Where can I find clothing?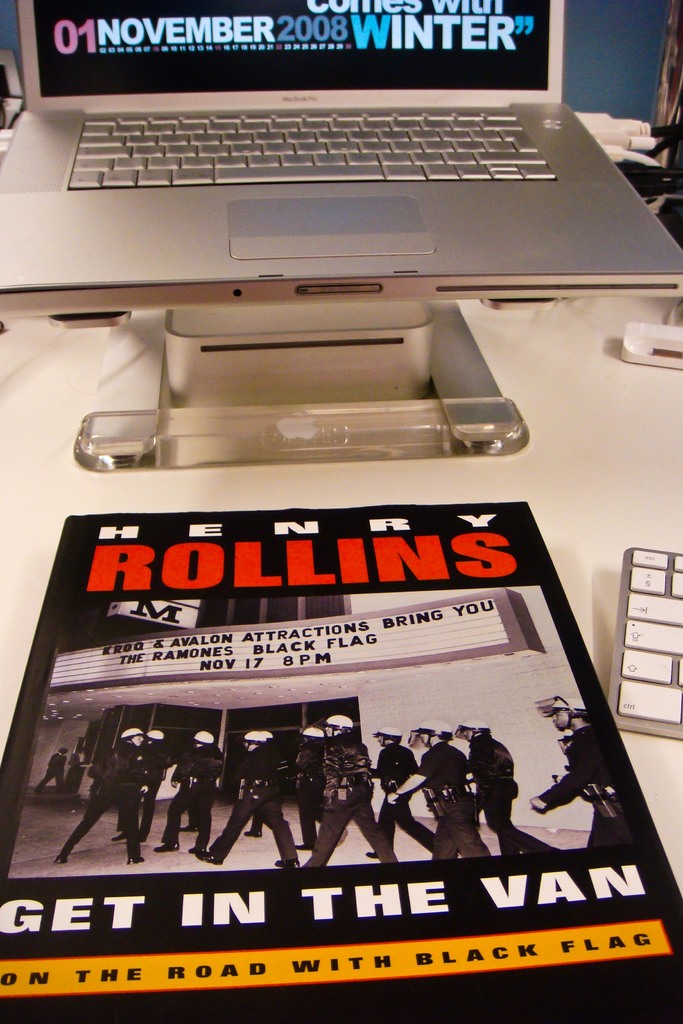
You can find it at BBox(470, 733, 568, 850).
